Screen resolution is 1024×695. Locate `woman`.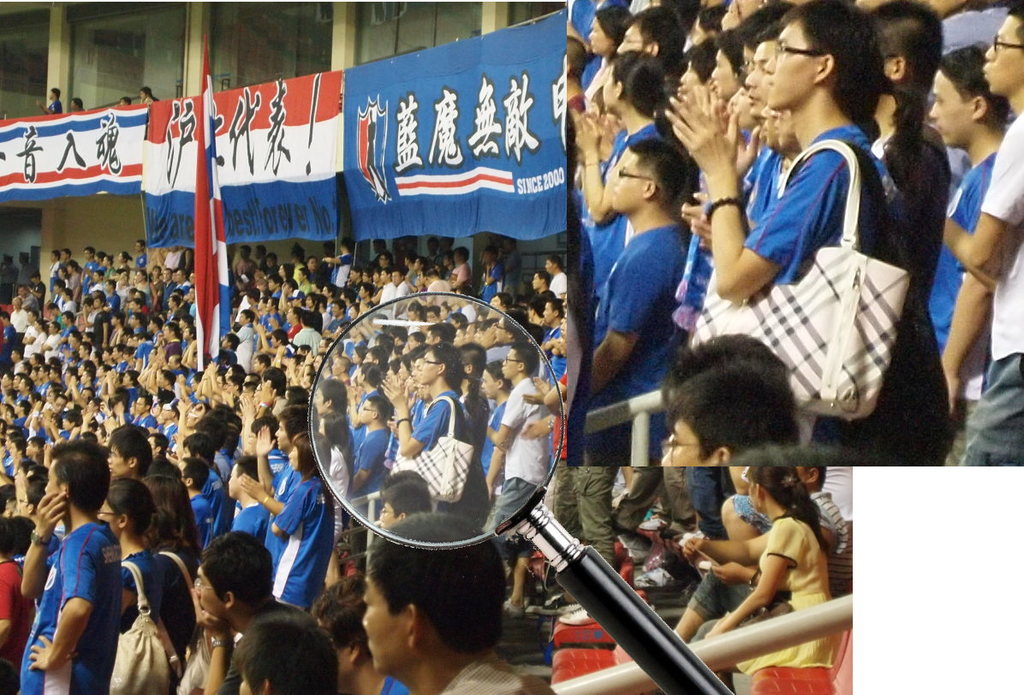
[146, 477, 202, 632].
